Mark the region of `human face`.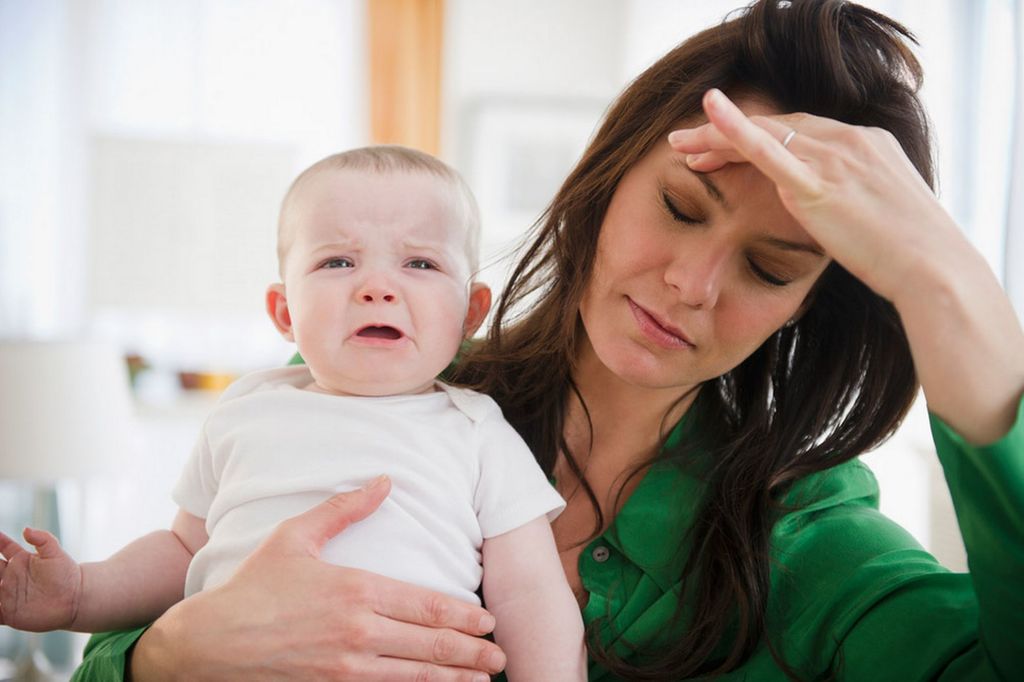
Region: detection(581, 69, 859, 388).
